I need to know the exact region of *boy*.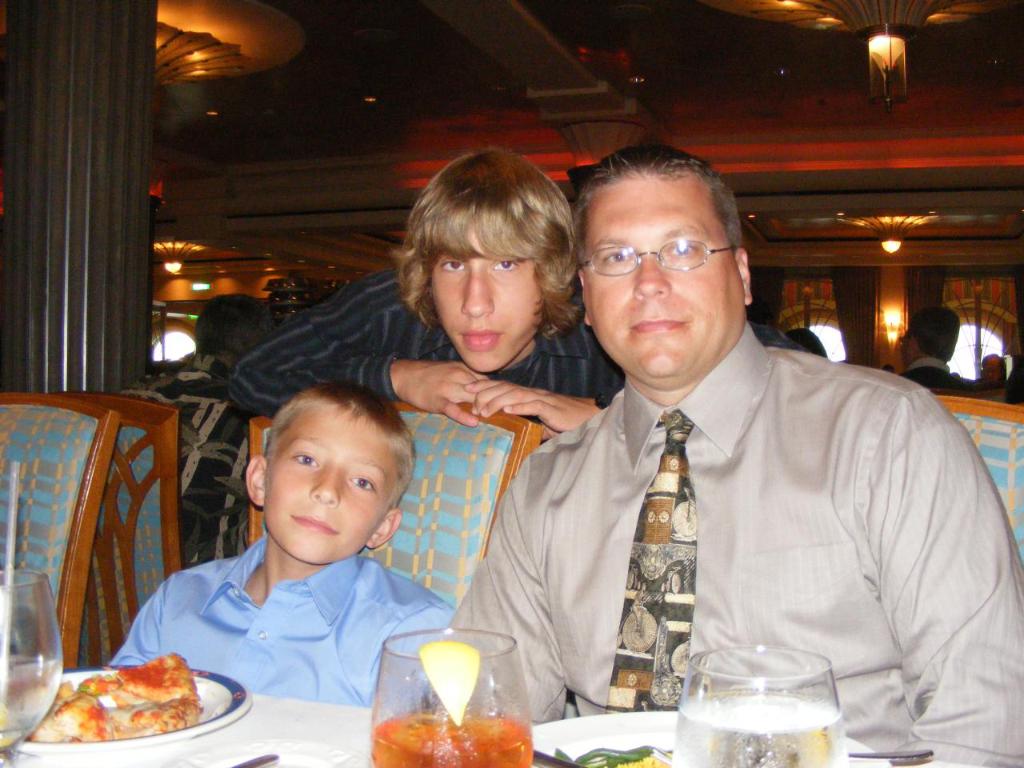
Region: 229, 152, 626, 434.
